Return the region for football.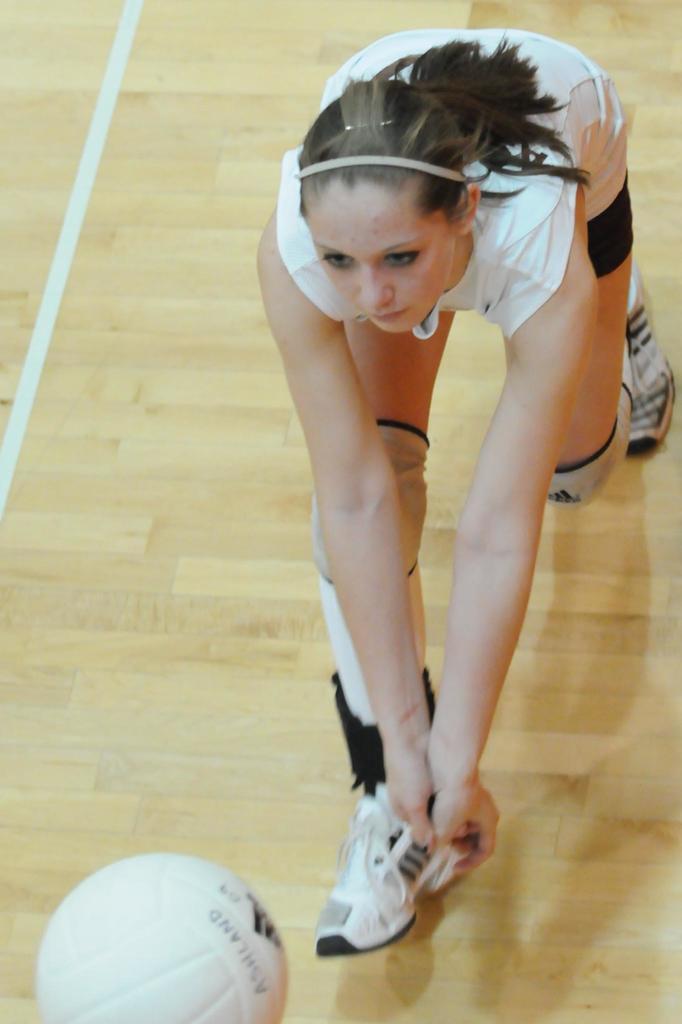
detection(36, 849, 292, 1023).
